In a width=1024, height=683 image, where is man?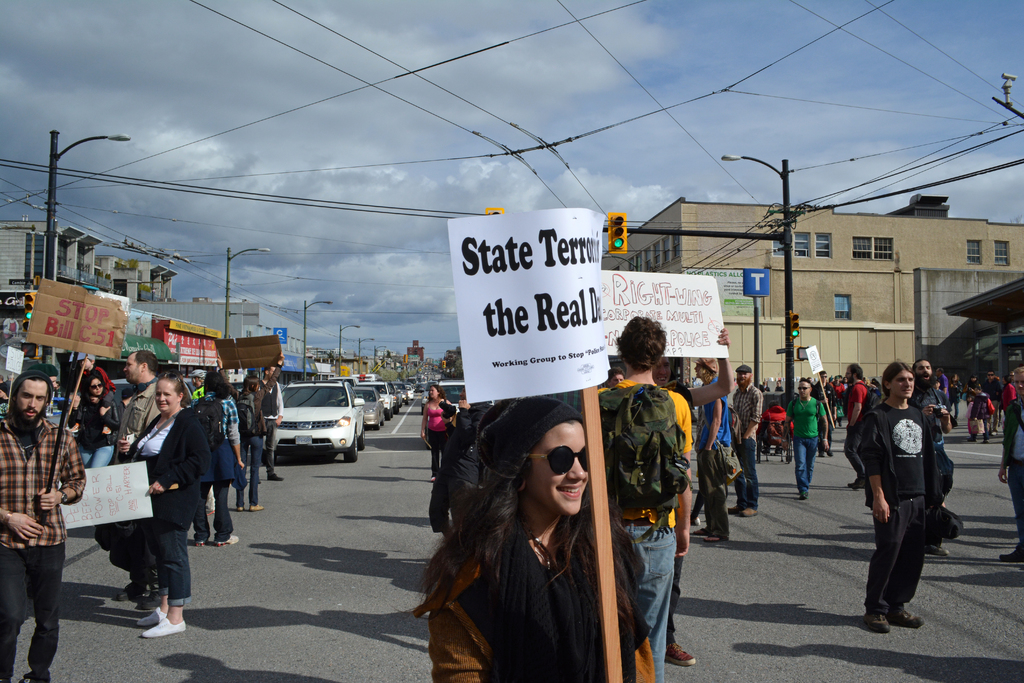
(x1=118, y1=353, x2=173, y2=604).
